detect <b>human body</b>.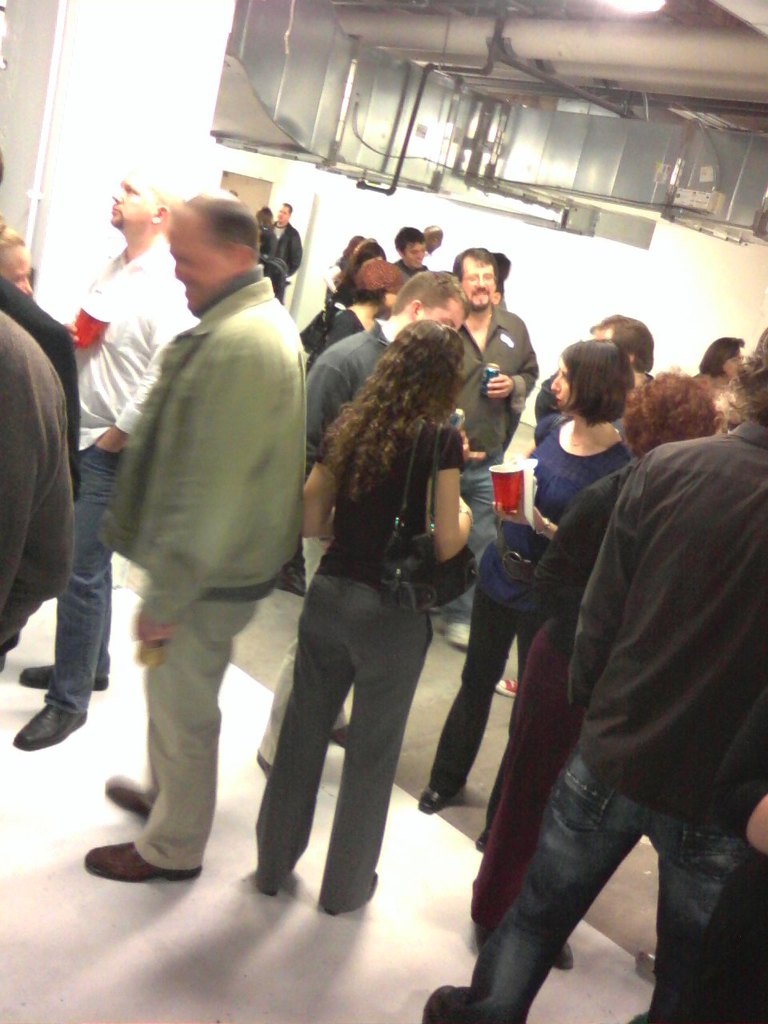
Detected at [x1=66, y1=84, x2=304, y2=934].
